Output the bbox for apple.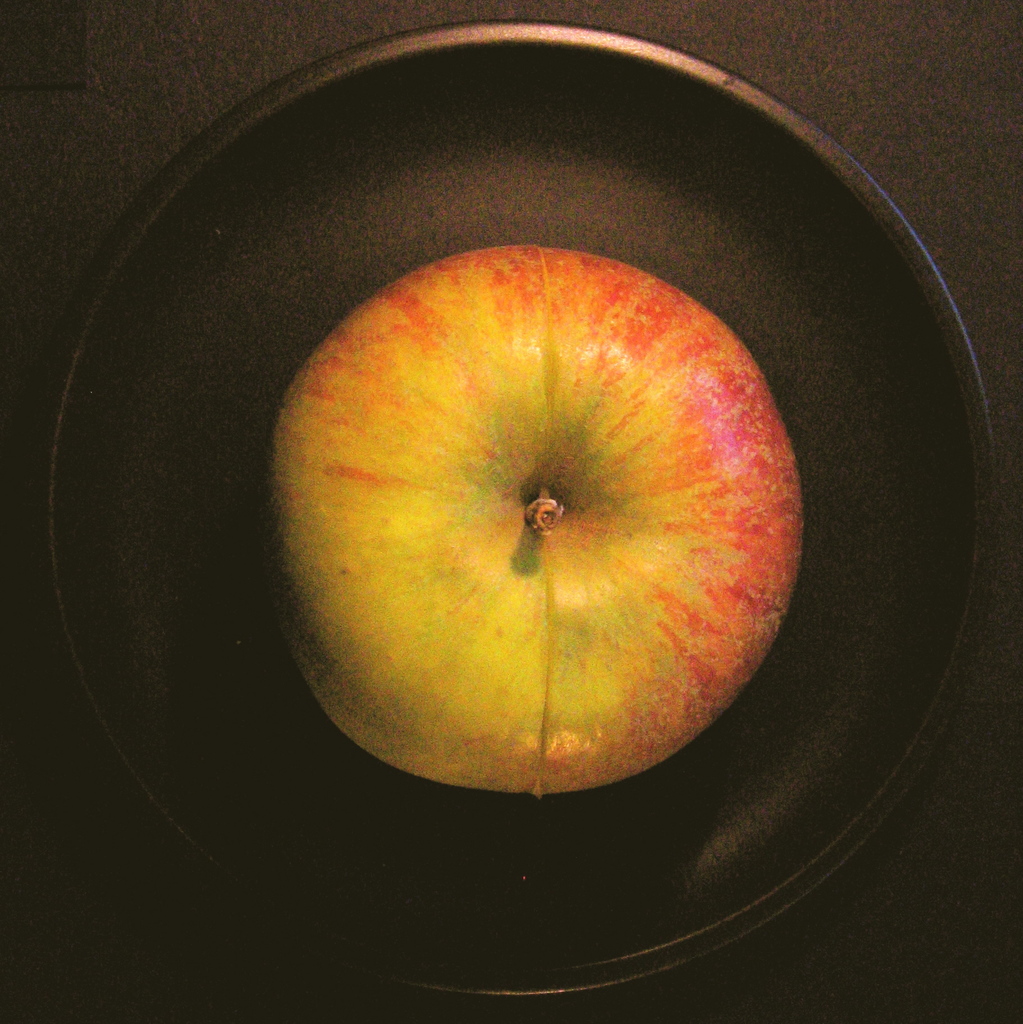
{"left": 253, "top": 227, "right": 847, "bottom": 794}.
